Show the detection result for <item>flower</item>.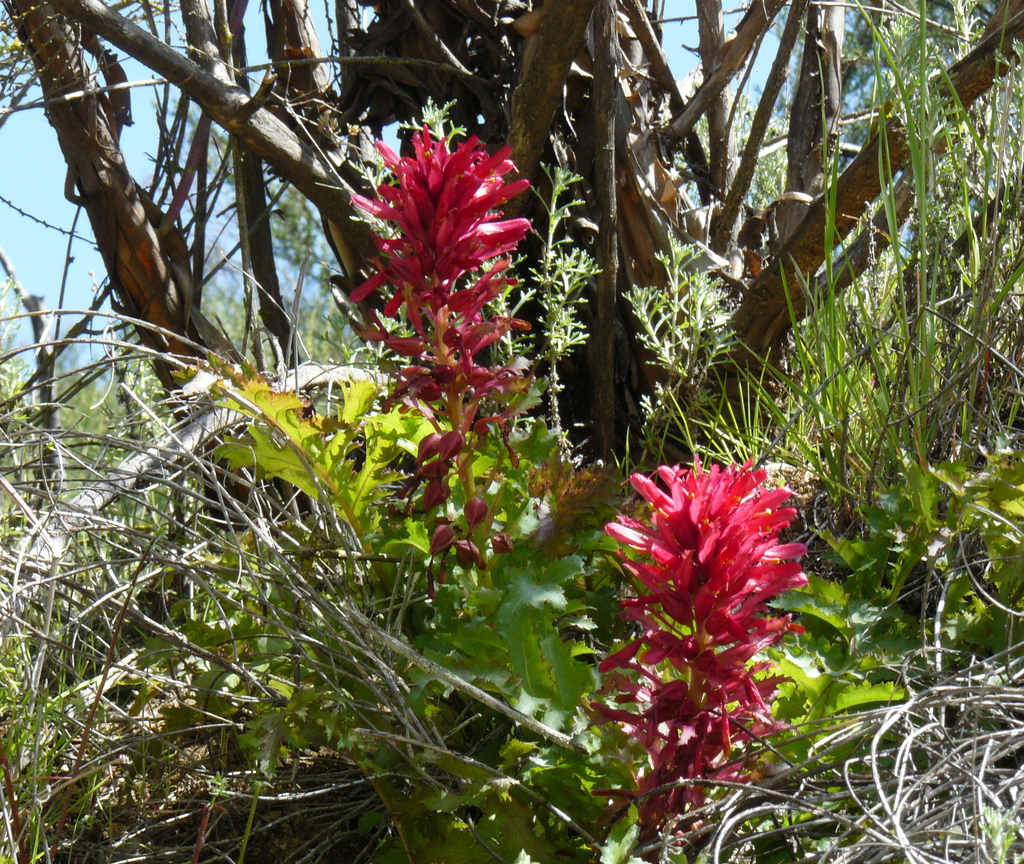
select_region(346, 122, 557, 607).
